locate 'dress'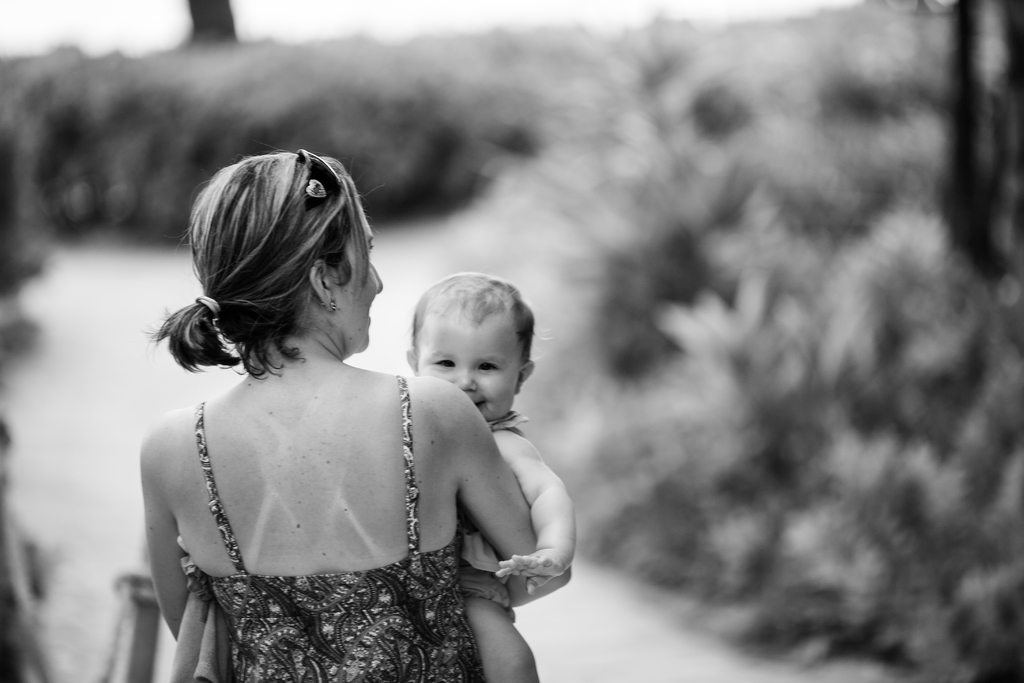
x1=182, y1=370, x2=490, y2=682
